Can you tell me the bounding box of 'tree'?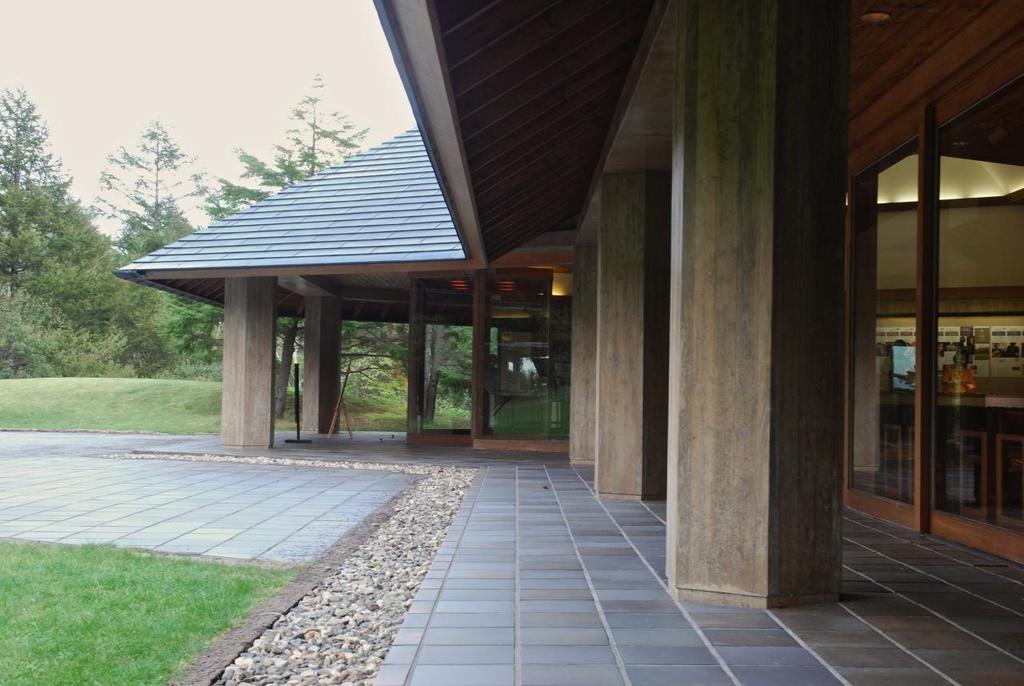
bbox=(99, 127, 198, 299).
